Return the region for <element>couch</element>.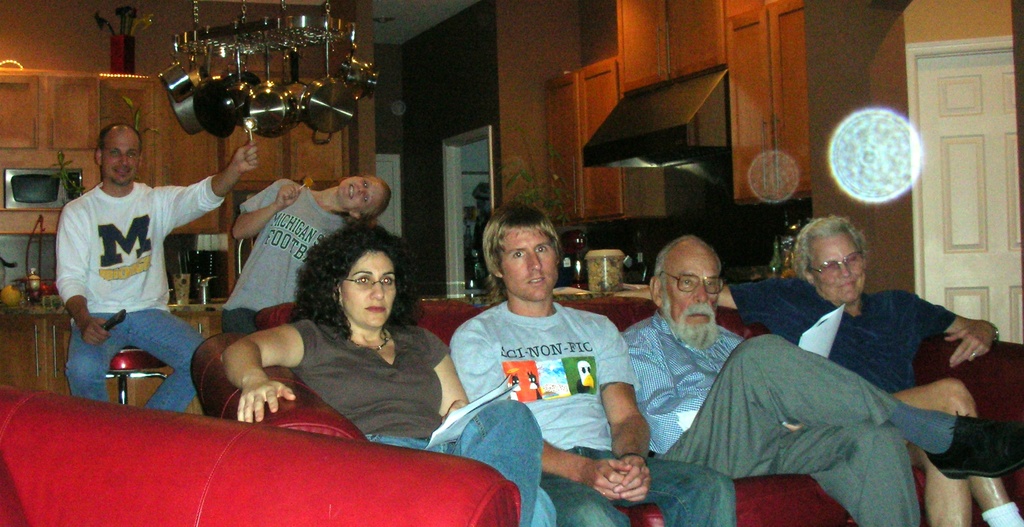
rect(187, 299, 1023, 526).
